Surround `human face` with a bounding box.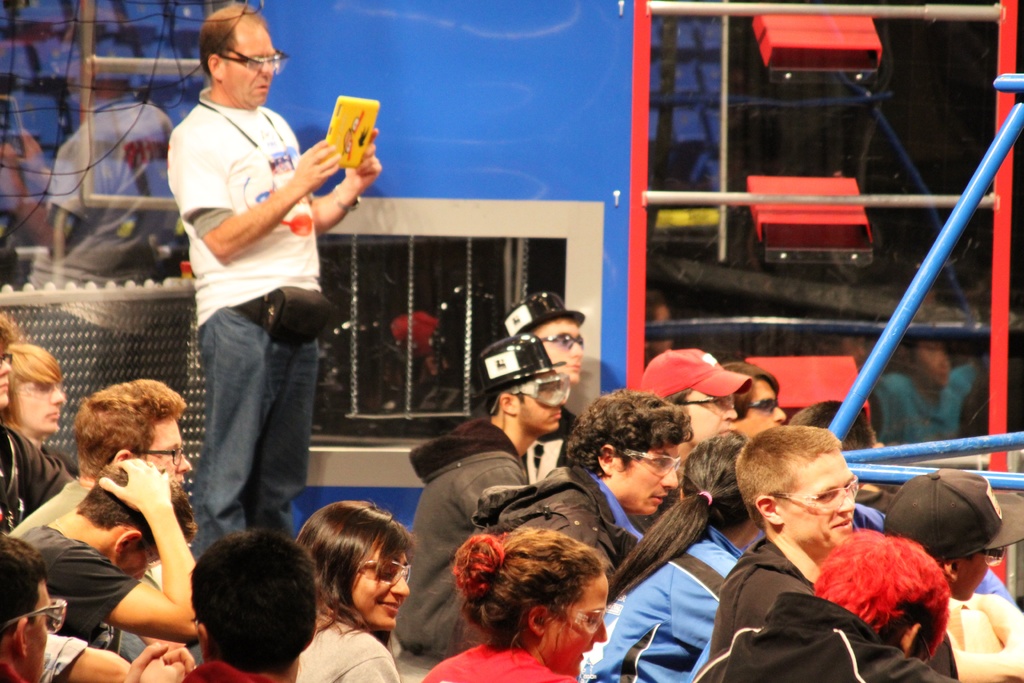
box(23, 383, 60, 432).
